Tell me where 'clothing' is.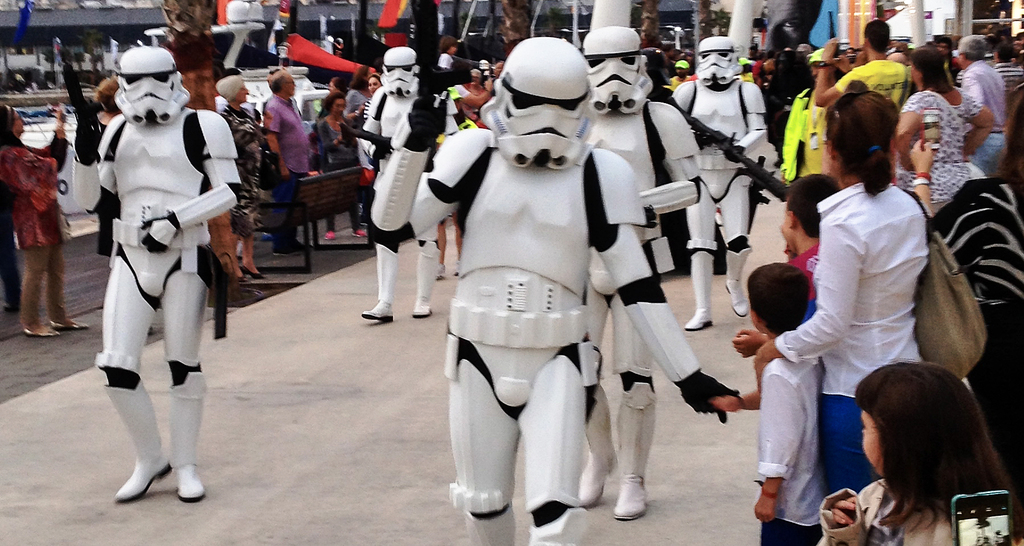
'clothing' is at x1=216 y1=99 x2=270 y2=247.
